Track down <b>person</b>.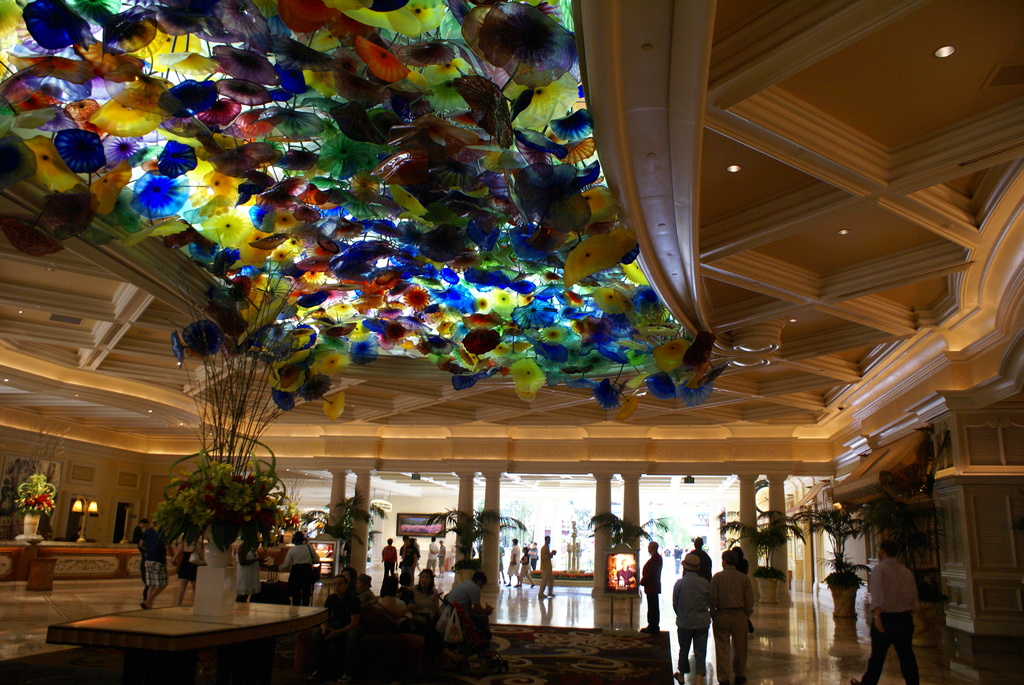
Tracked to l=671, t=551, r=719, b=684.
